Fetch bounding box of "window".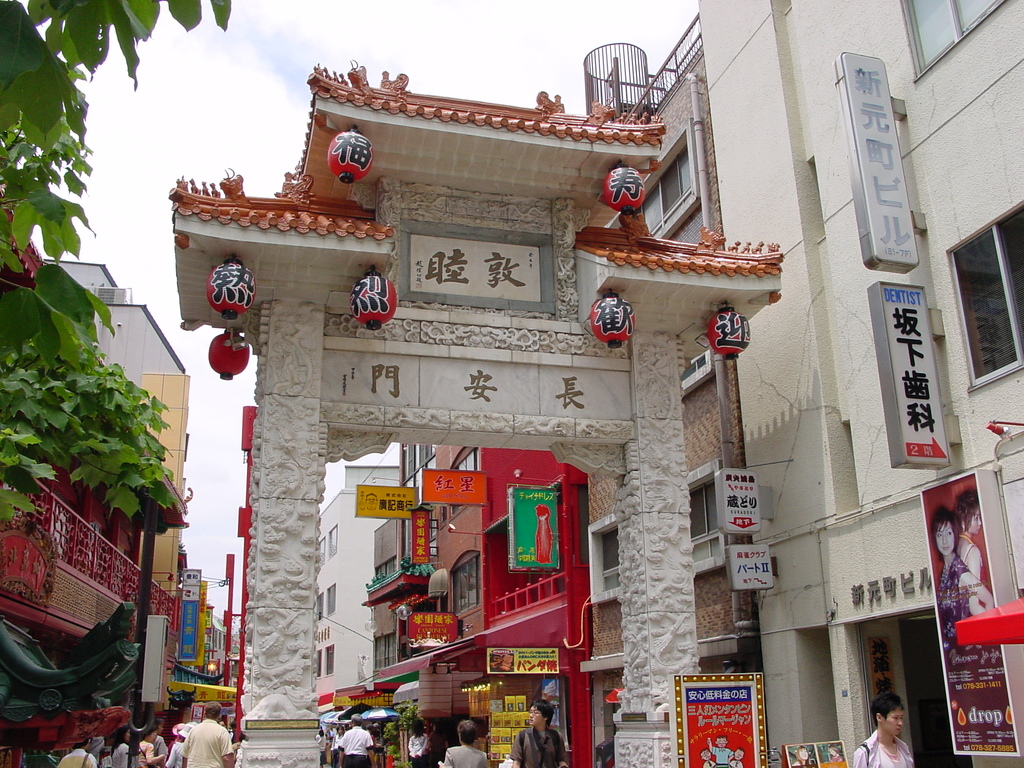
Bbox: {"x1": 332, "y1": 527, "x2": 337, "y2": 559}.
